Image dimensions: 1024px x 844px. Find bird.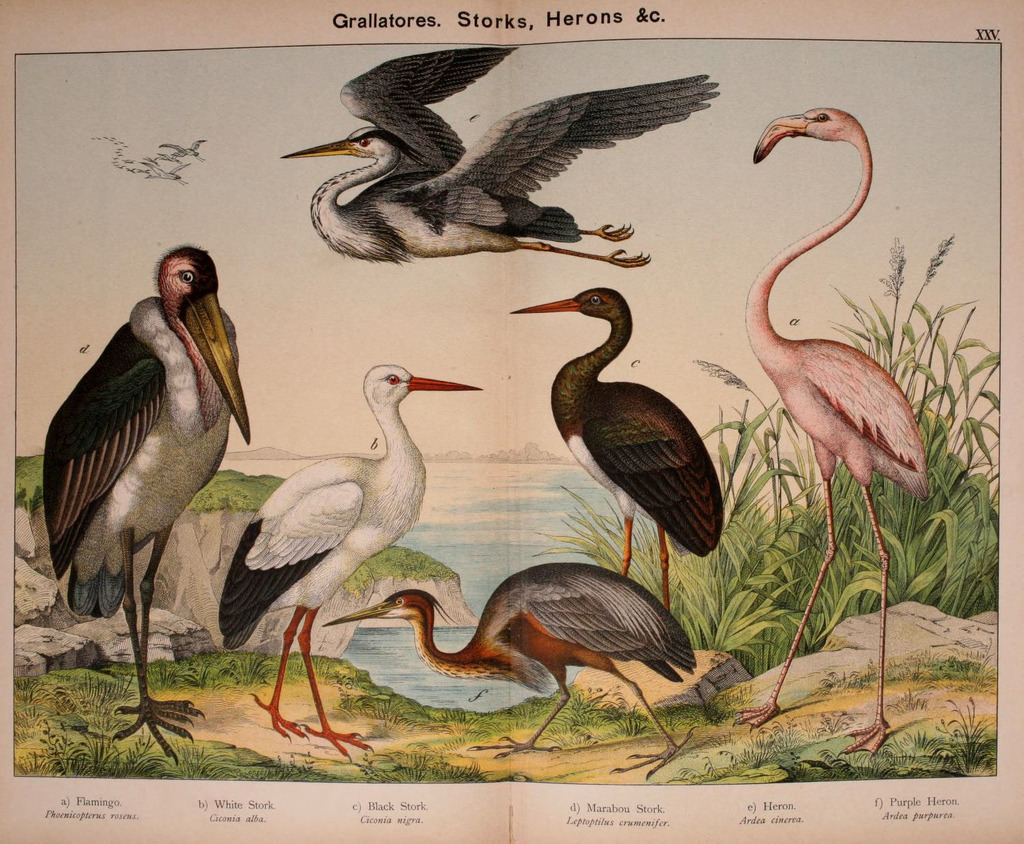
select_region(38, 246, 256, 764).
